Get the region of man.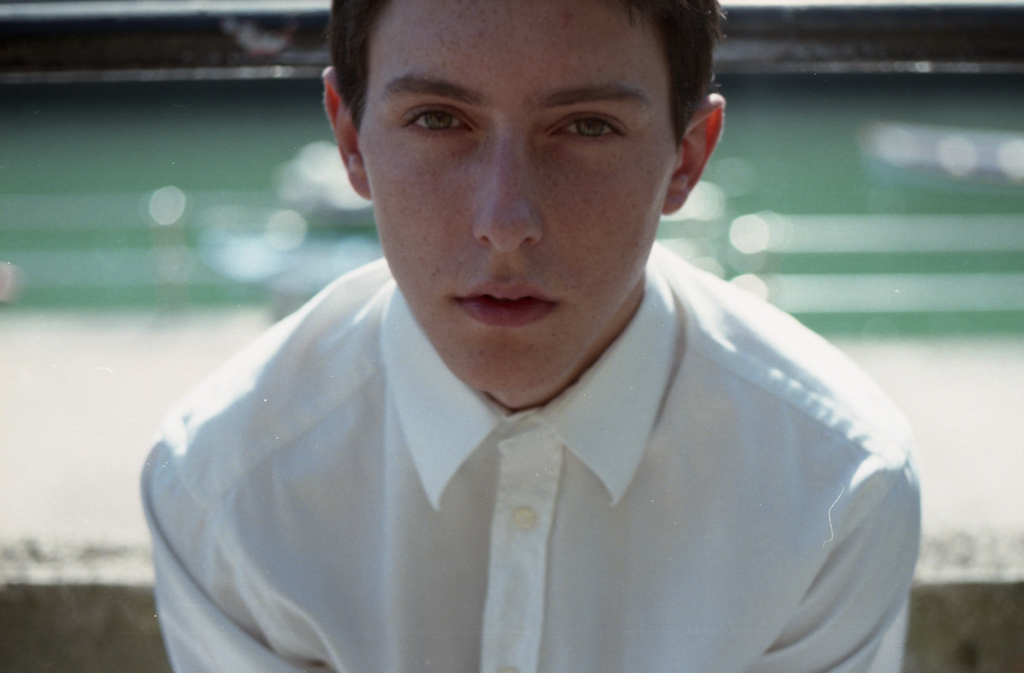
(x1=136, y1=0, x2=920, y2=672).
